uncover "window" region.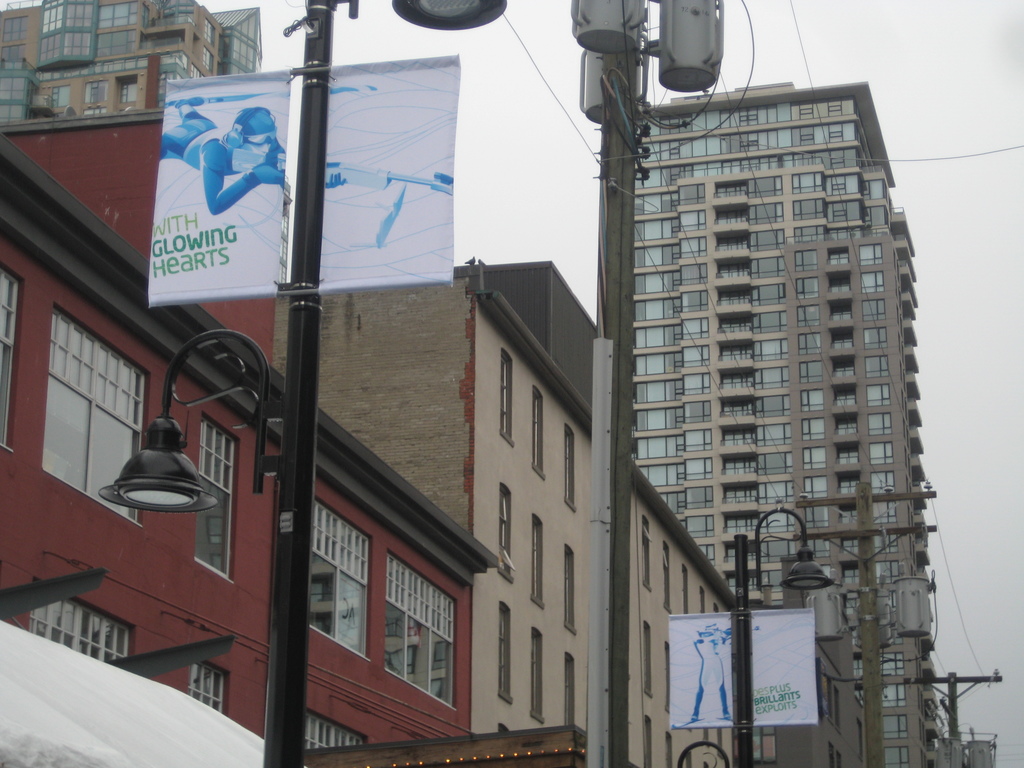
Uncovered: region(172, 415, 241, 580).
